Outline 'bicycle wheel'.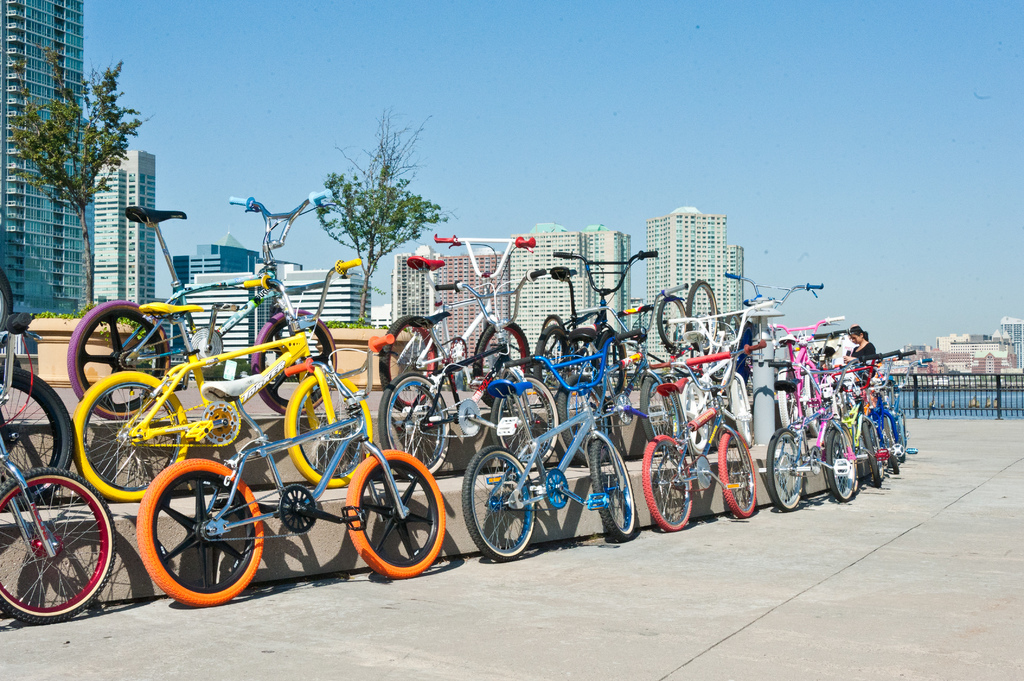
Outline: [724,309,745,351].
